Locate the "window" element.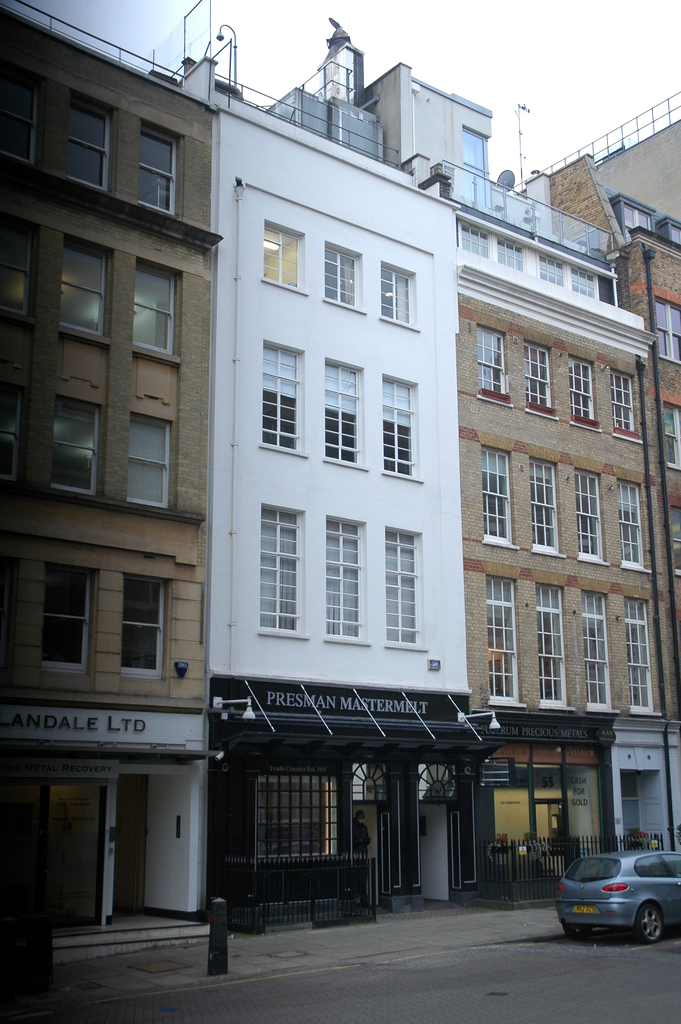
Element bbox: {"left": 525, "top": 475, "right": 561, "bottom": 541}.
